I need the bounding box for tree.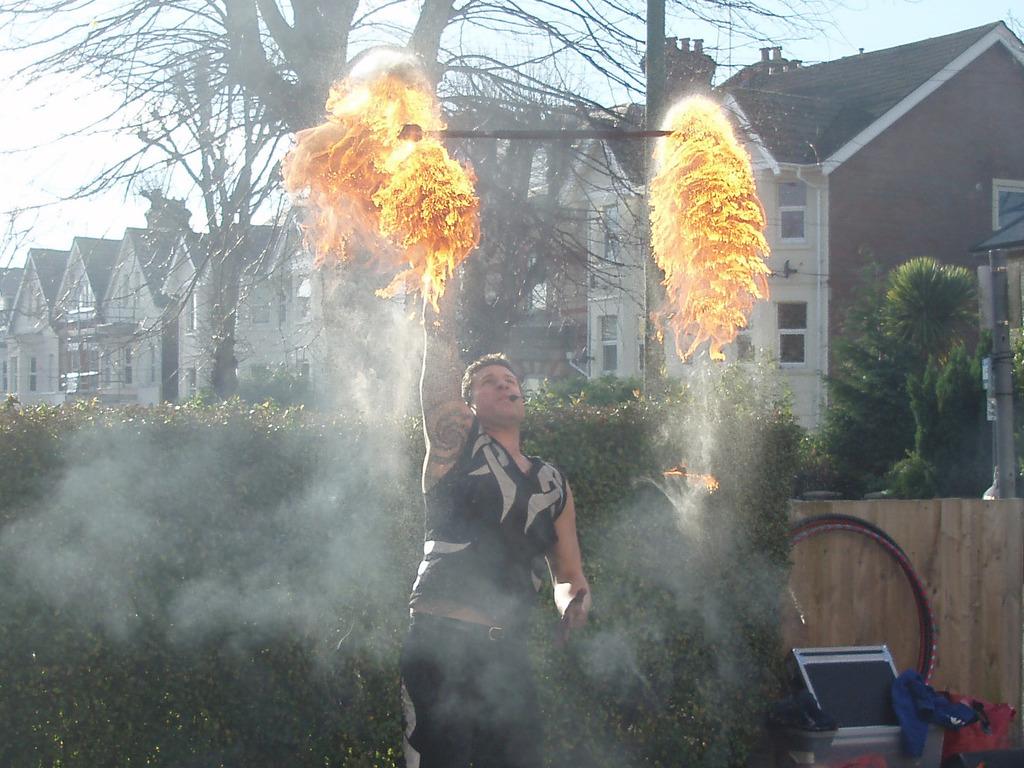
Here it is: crop(935, 330, 1023, 500).
